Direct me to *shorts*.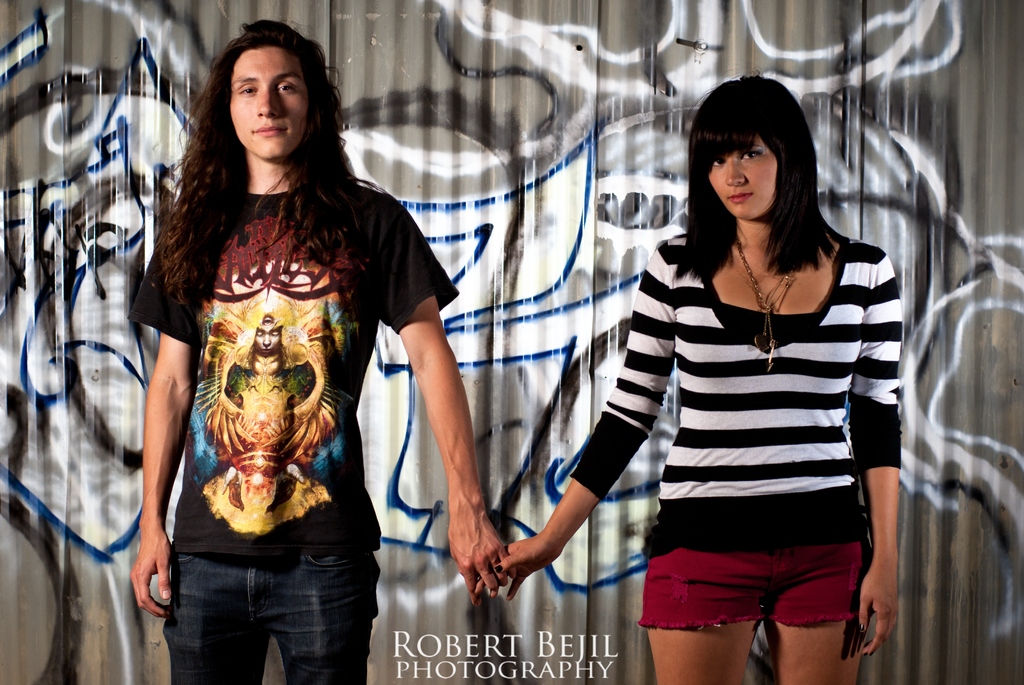
Direction: [636, 528, 885, 647].
